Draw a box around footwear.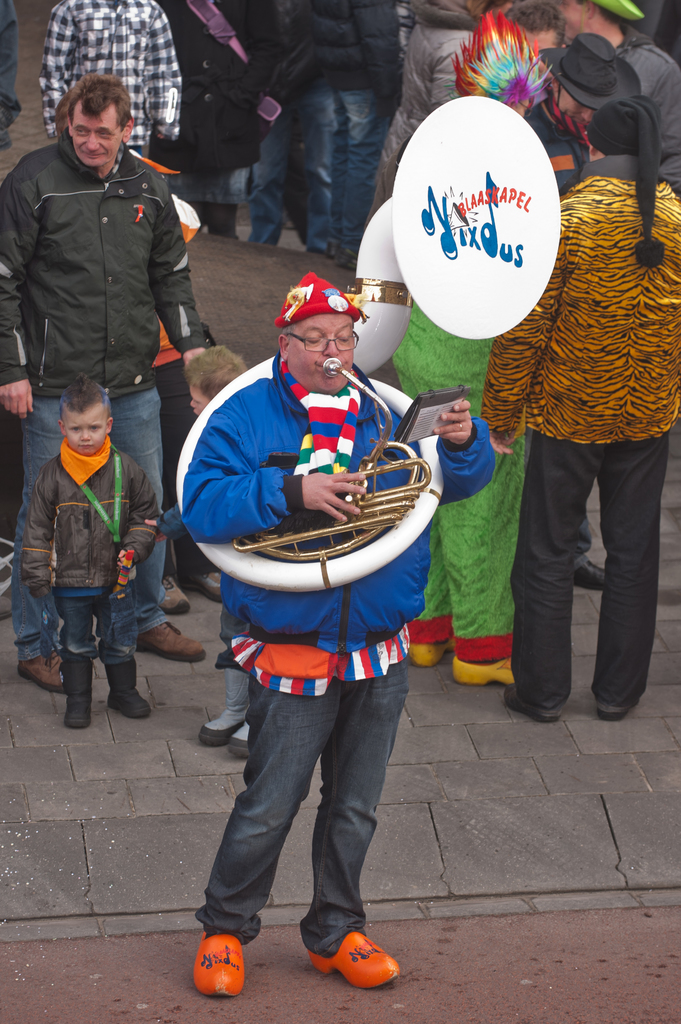
bbox=(303, 929, 400, 995).
